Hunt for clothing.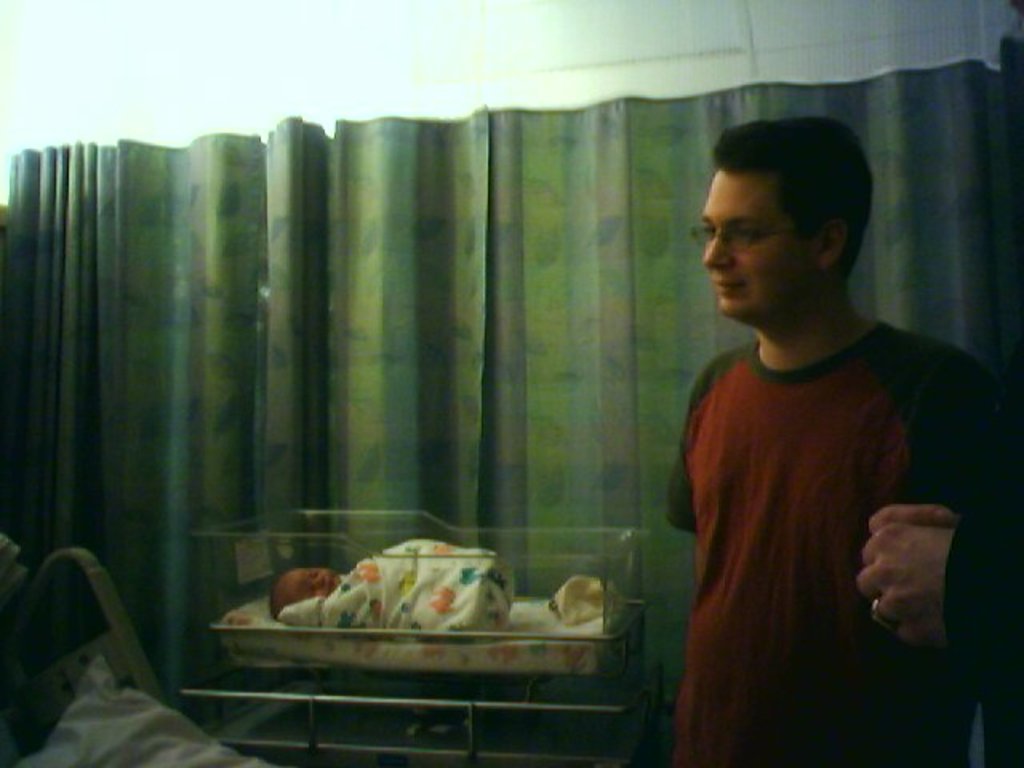
Hunted down at 946,523,1019,763.
